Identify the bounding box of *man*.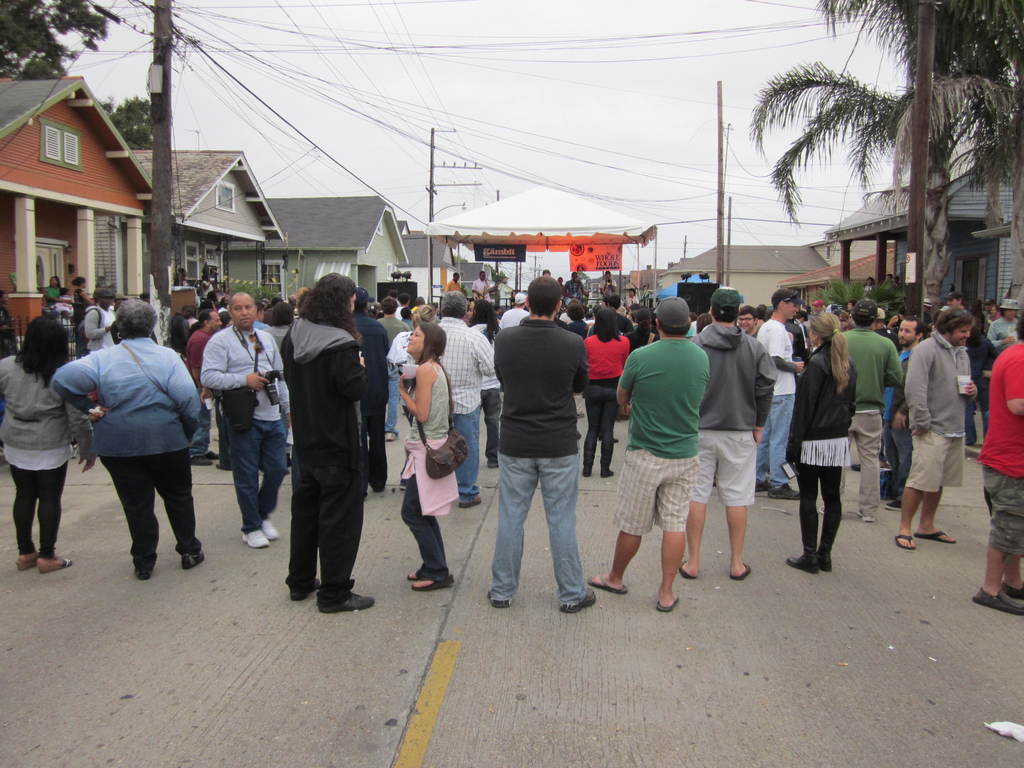
x1=45 y1=271 x2=202 y2=600.
